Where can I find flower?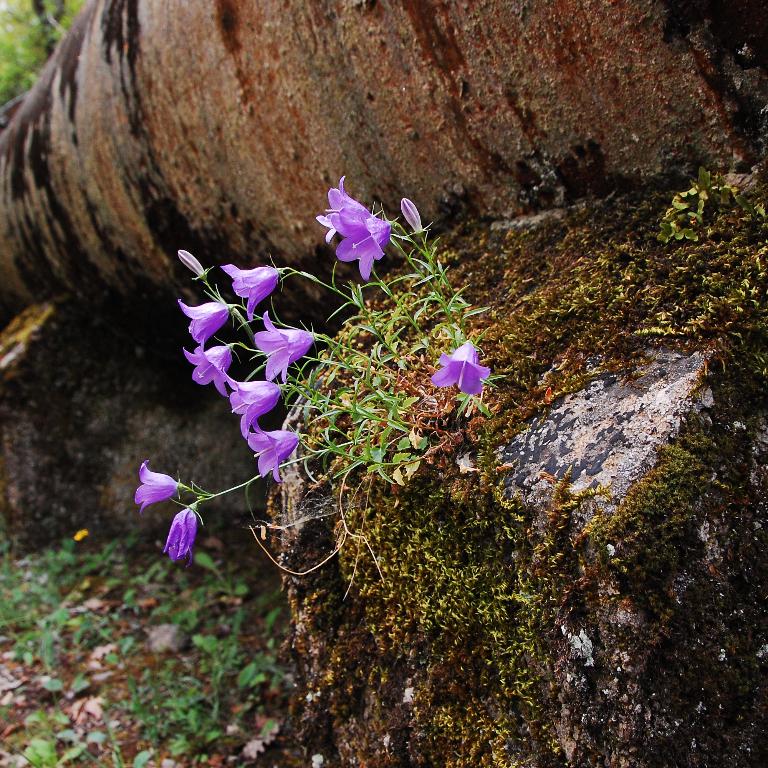
You can find it at {"left": 219, "top": 267, "right": 287, "bottom": 327}.
